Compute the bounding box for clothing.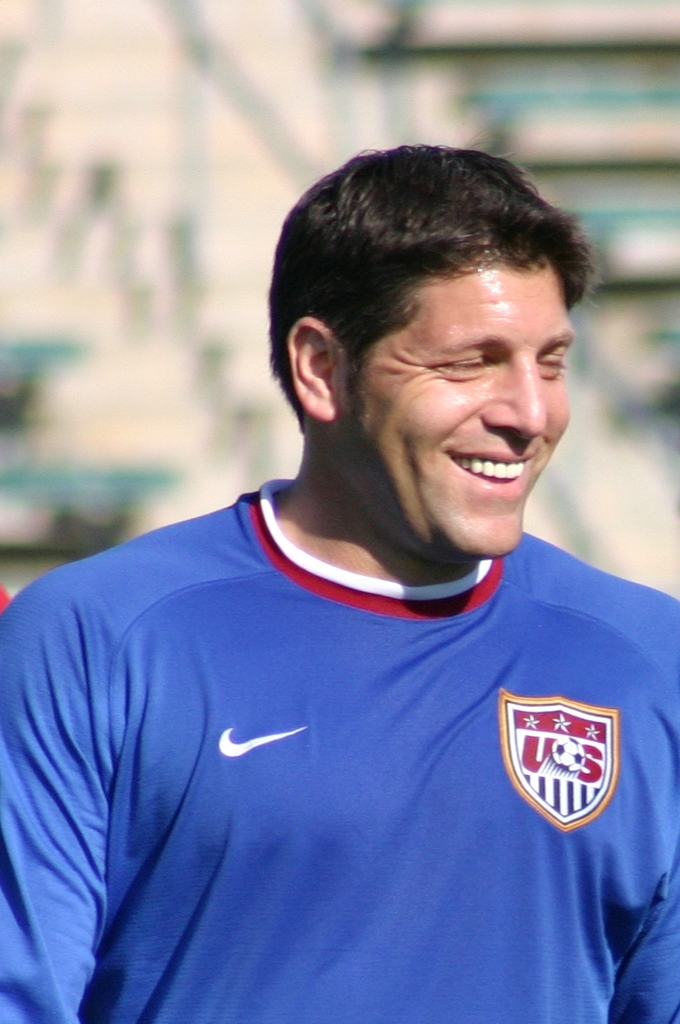
x1=0, y1=470, x2=679, y2=1023.
